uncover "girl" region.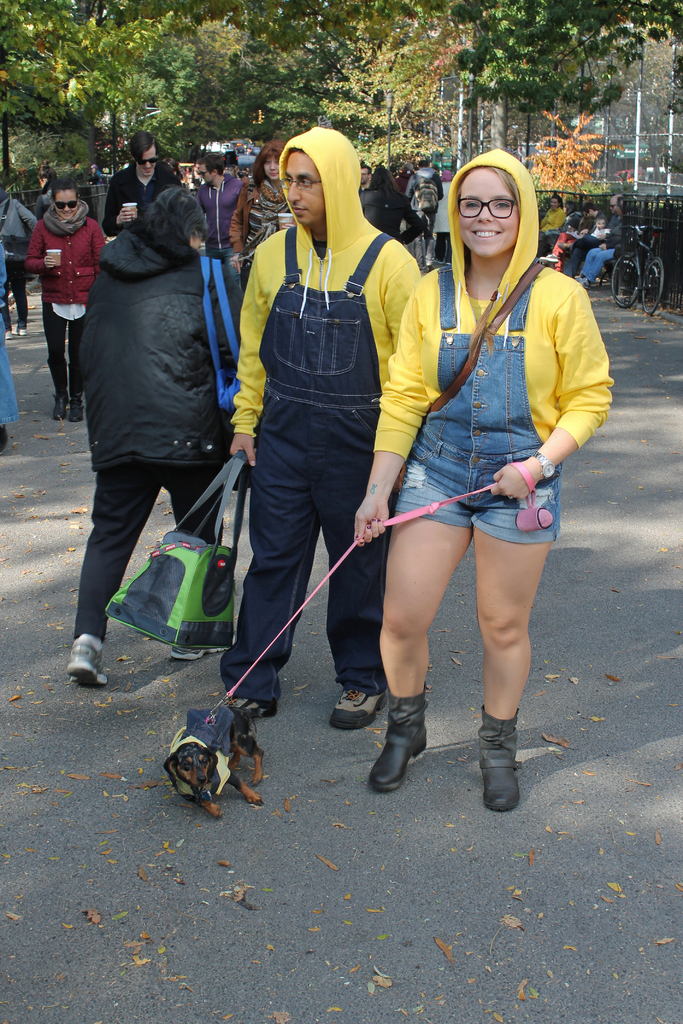
Uncovered: box=[355, 147, 613, 812].
